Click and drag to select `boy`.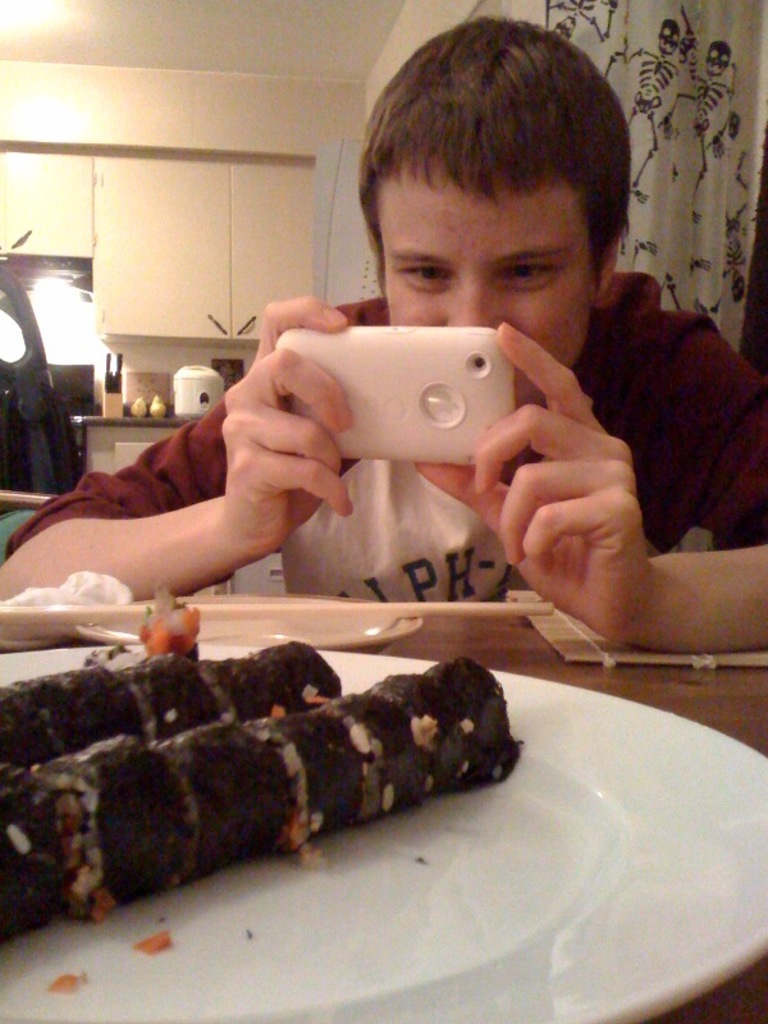
Selection: (0, 18, 767, 675).
